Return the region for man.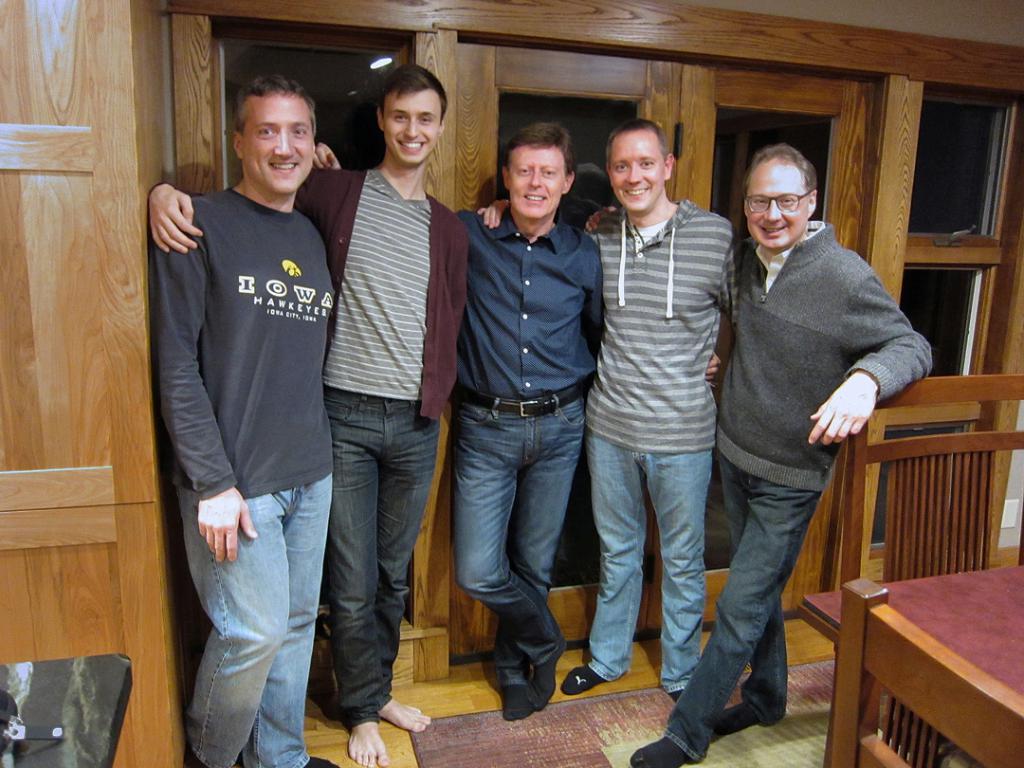
detection(581, 139, 931, 767).
